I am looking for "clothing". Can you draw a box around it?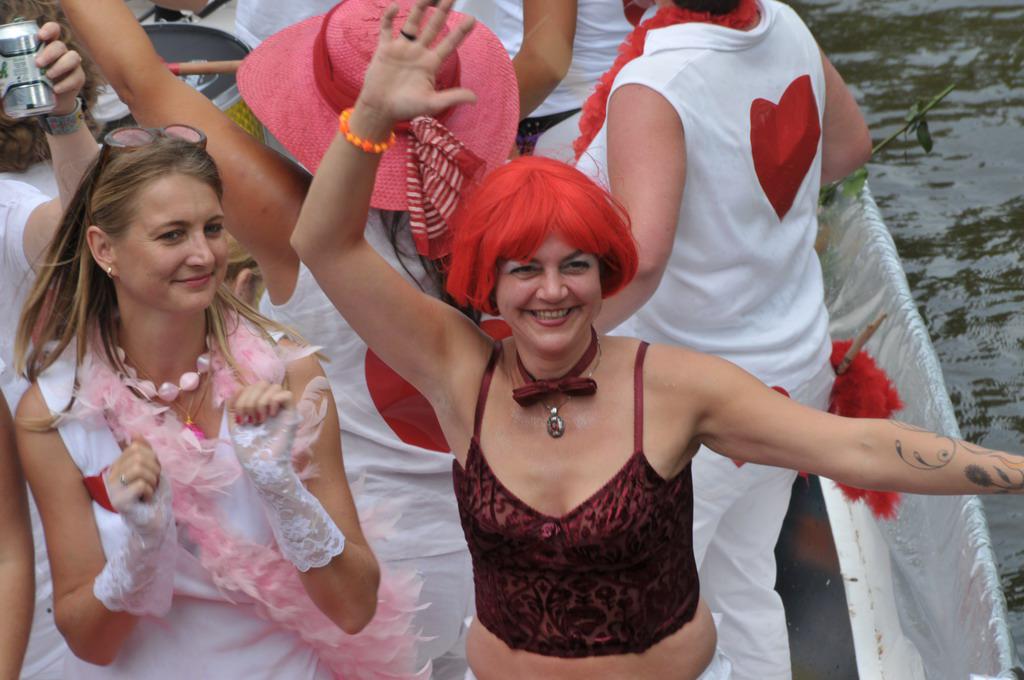
Sure, the bounding box is x1=448 y1=310 x2=705 y2=664.
